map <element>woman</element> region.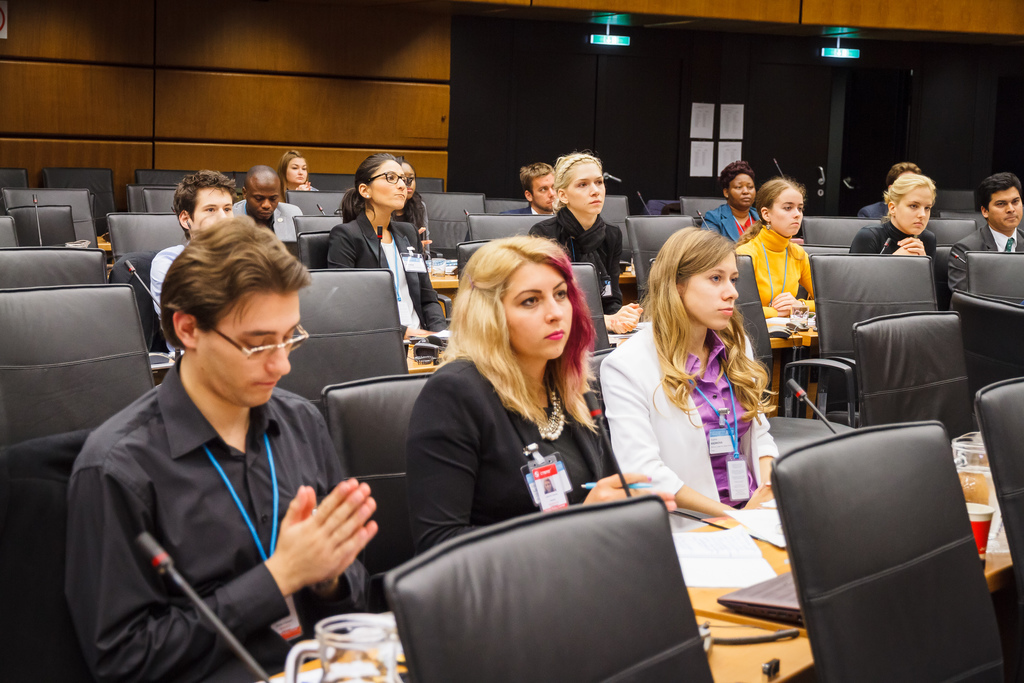
Mapped to l=404, t=236, r=622, b=575.
